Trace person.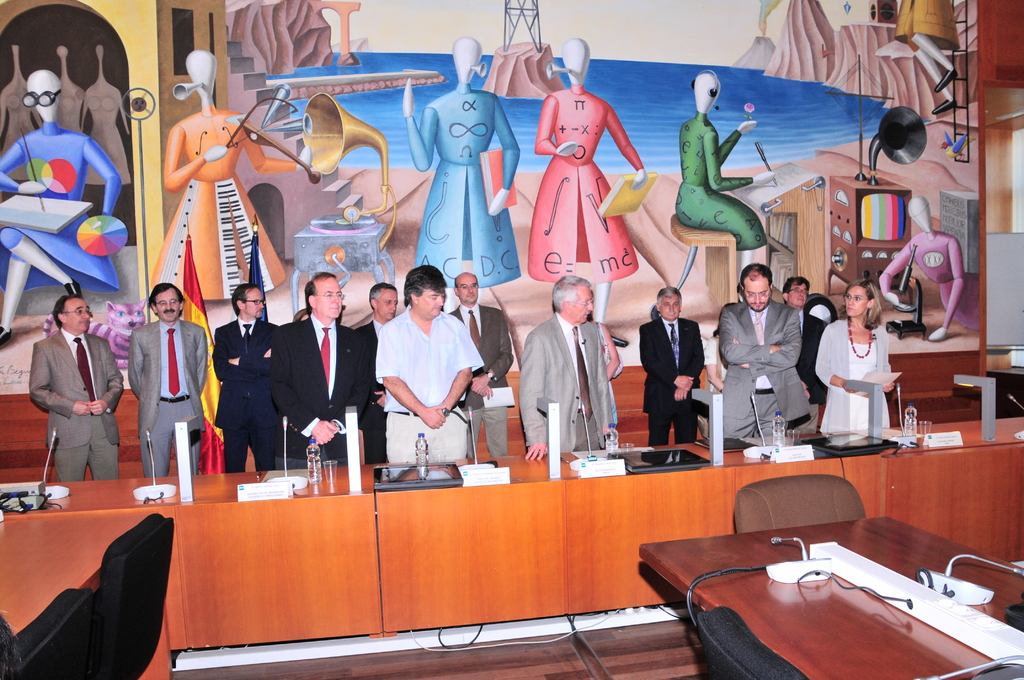
Traced to crop(396, 42, 519, 289).
